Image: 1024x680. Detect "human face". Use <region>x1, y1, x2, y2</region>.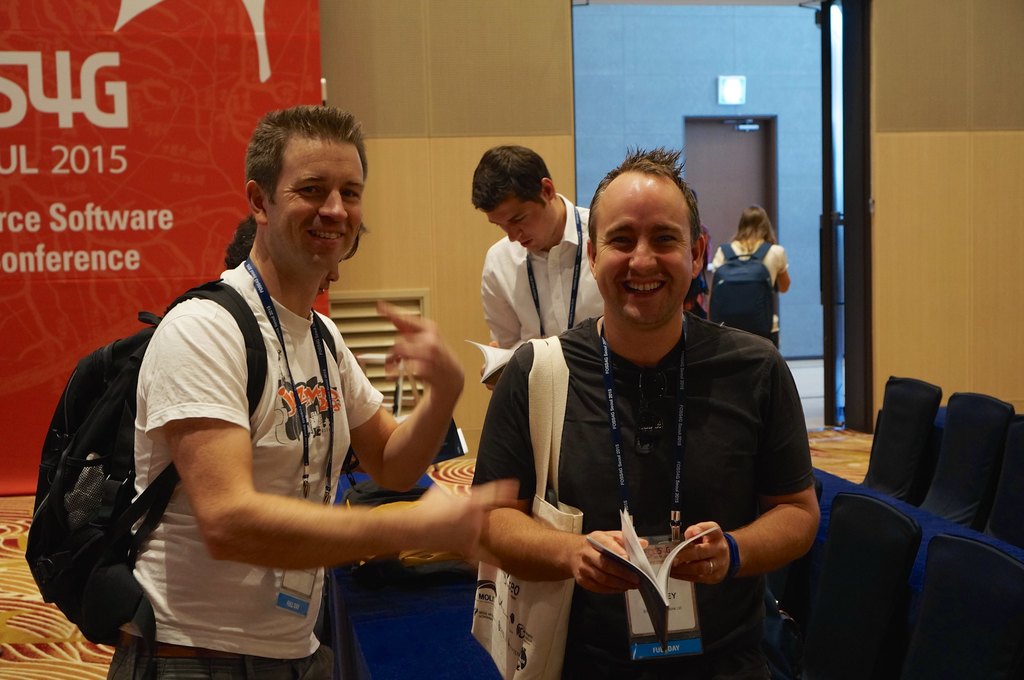
<region>483, 200, 550, 253</region>.
